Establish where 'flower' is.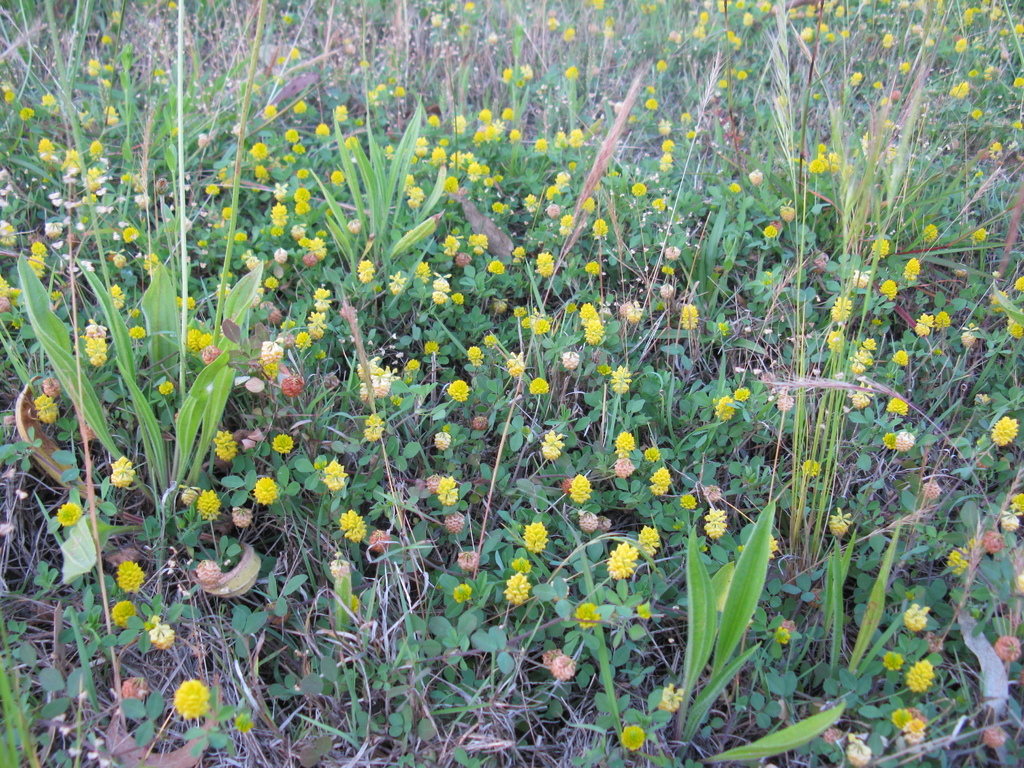
Established at (left=637, top=525, right=659, bottom=556).
